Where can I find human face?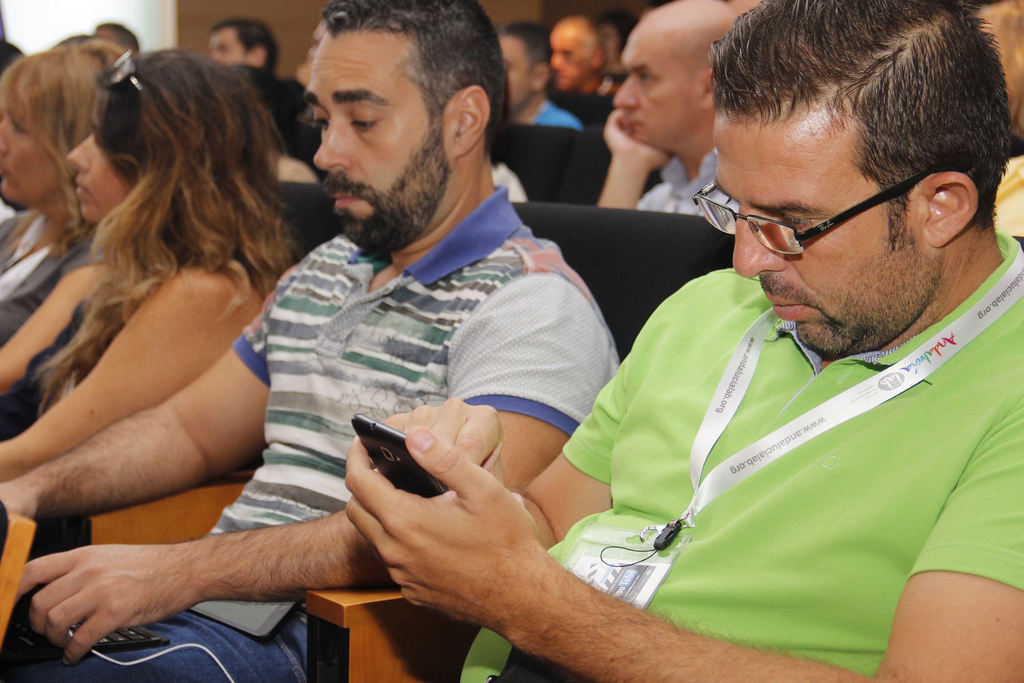
You can find it at region(0, 108, 67, 208).
